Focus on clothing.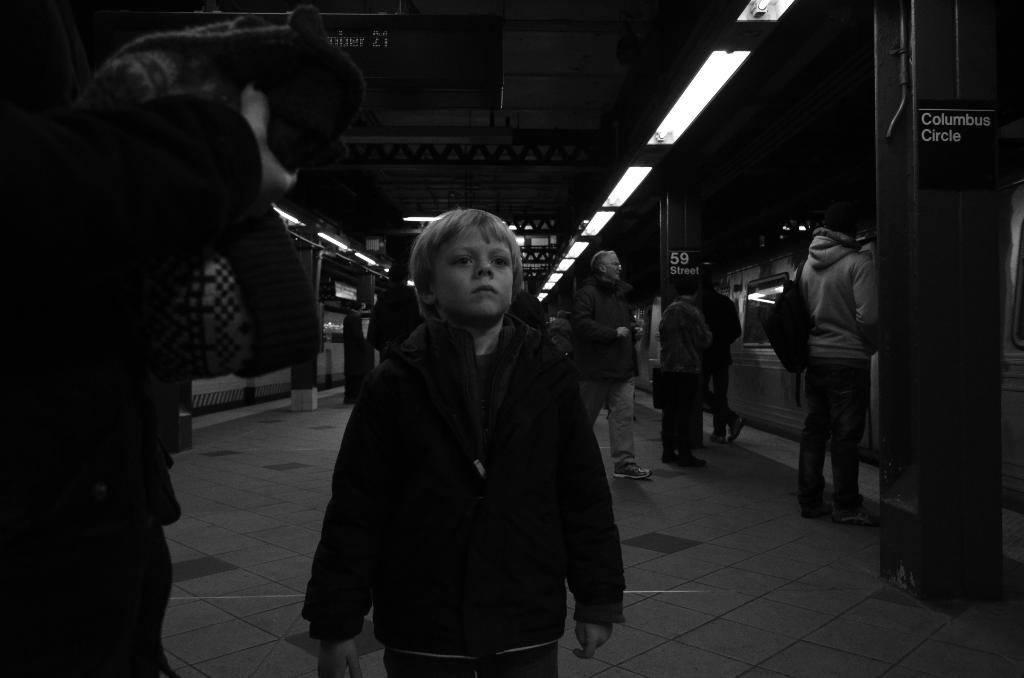
Focused at [left=312, top=238, right=625, bottom=677].
